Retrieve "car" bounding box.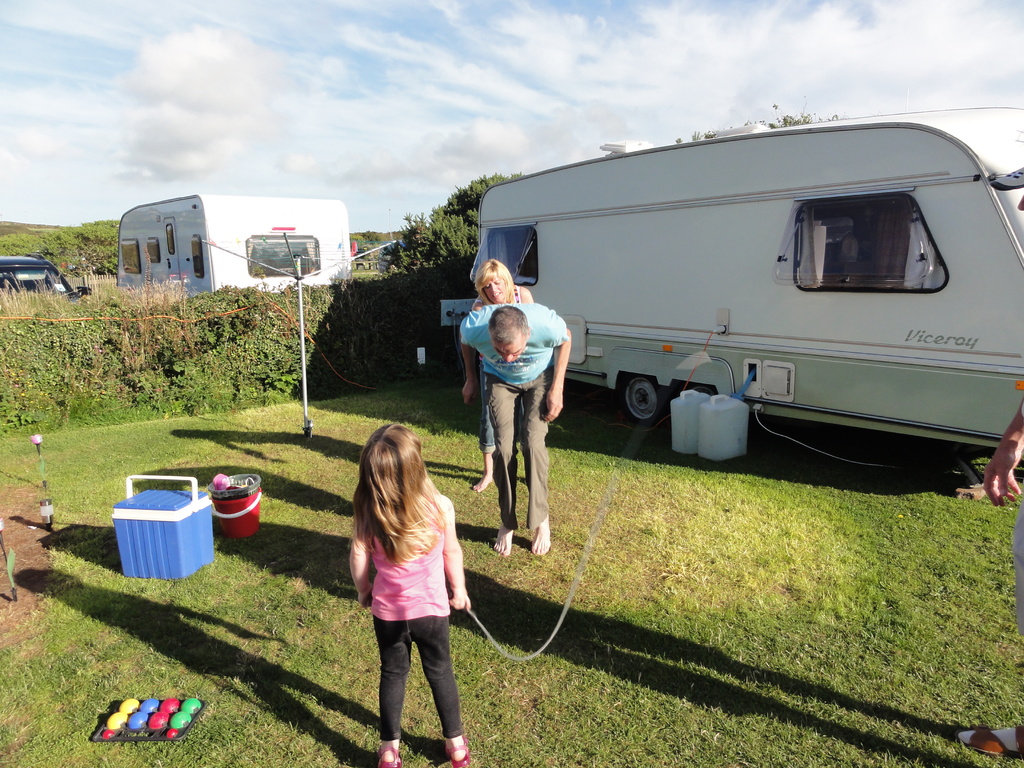
Bounding box: select_region(0, 252, 86, 304).
